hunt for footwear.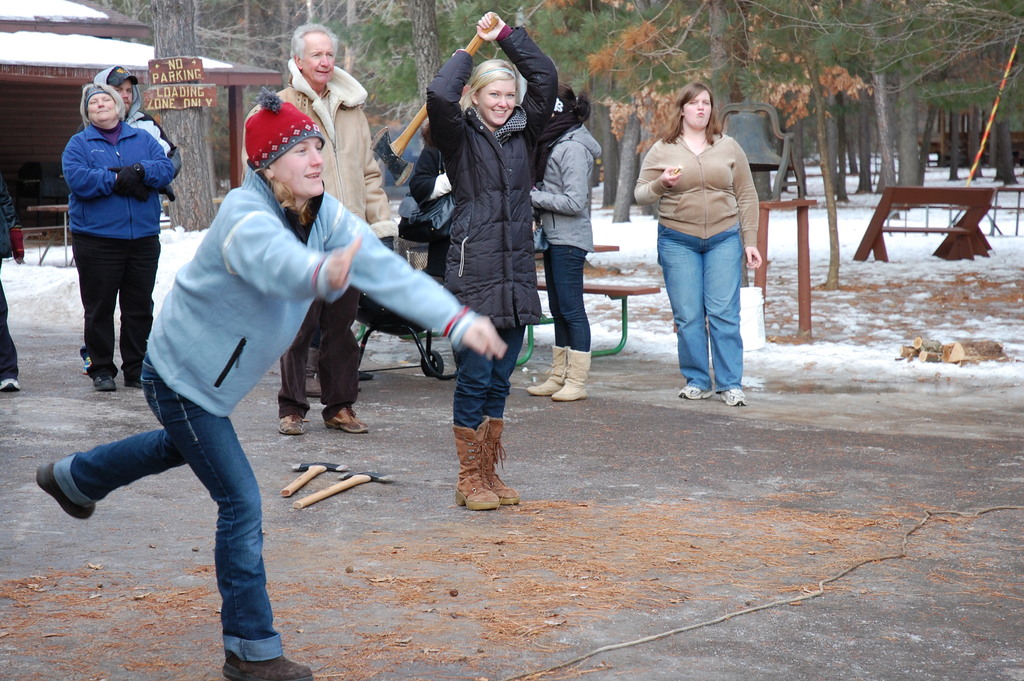
Hunted down at left=324, top=402, right=374, bottom=436.
